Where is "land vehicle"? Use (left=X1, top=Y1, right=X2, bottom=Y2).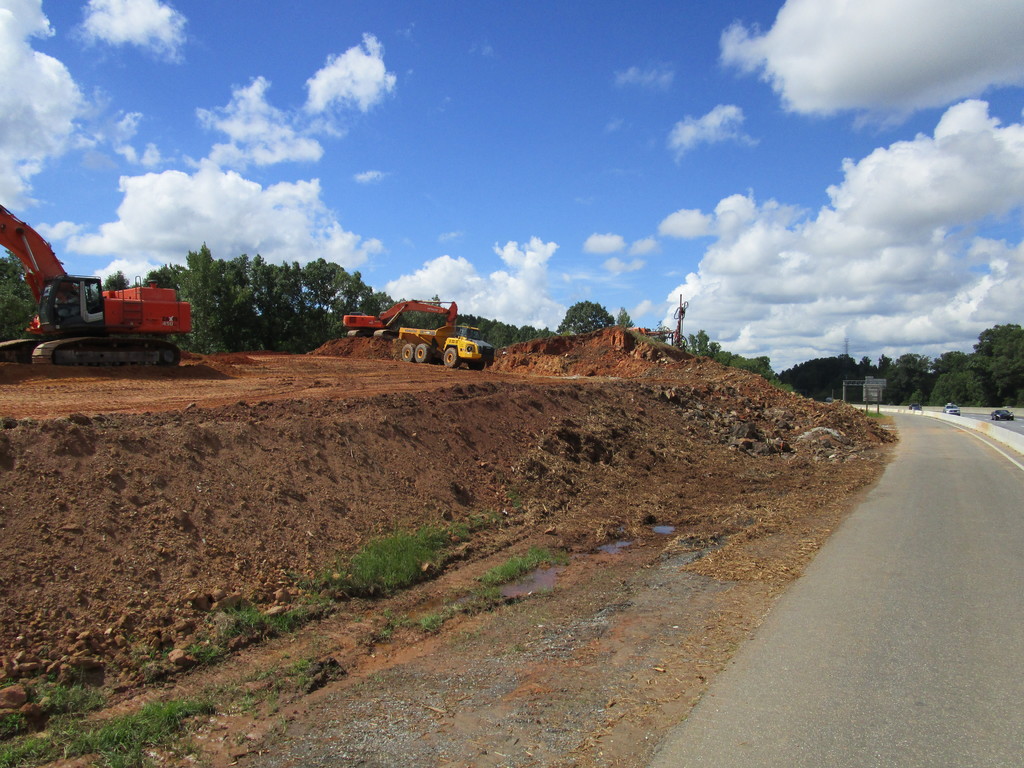
(left=339, top=298, right=461, bottom=346).
